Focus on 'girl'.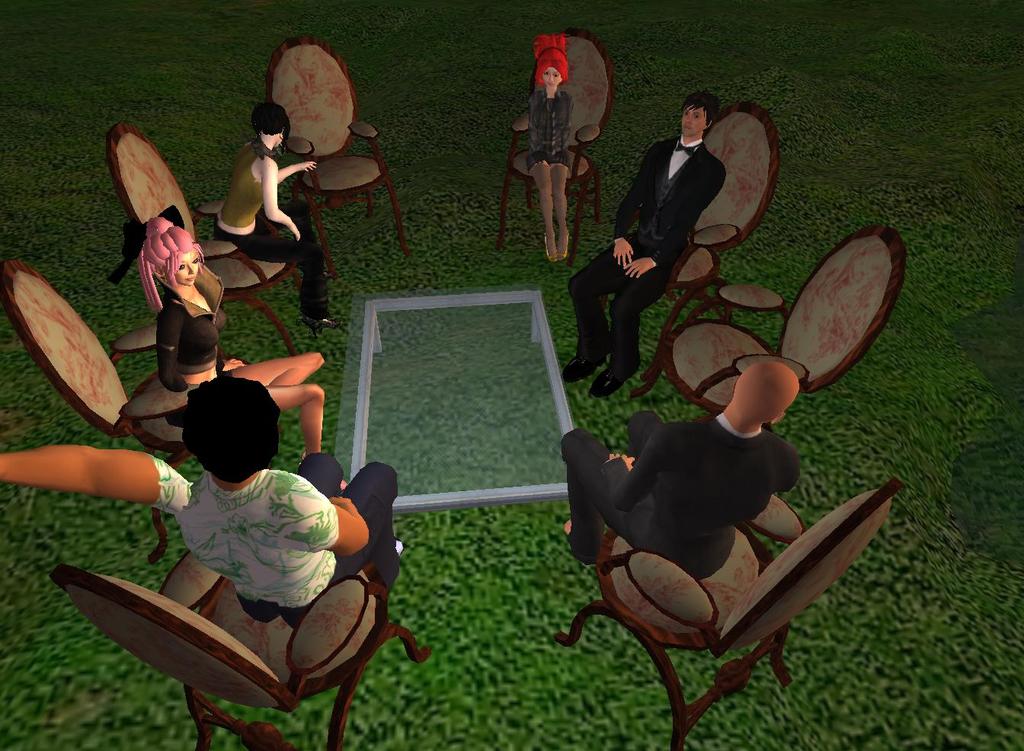
Focused at (0, 372, 400, 623).
